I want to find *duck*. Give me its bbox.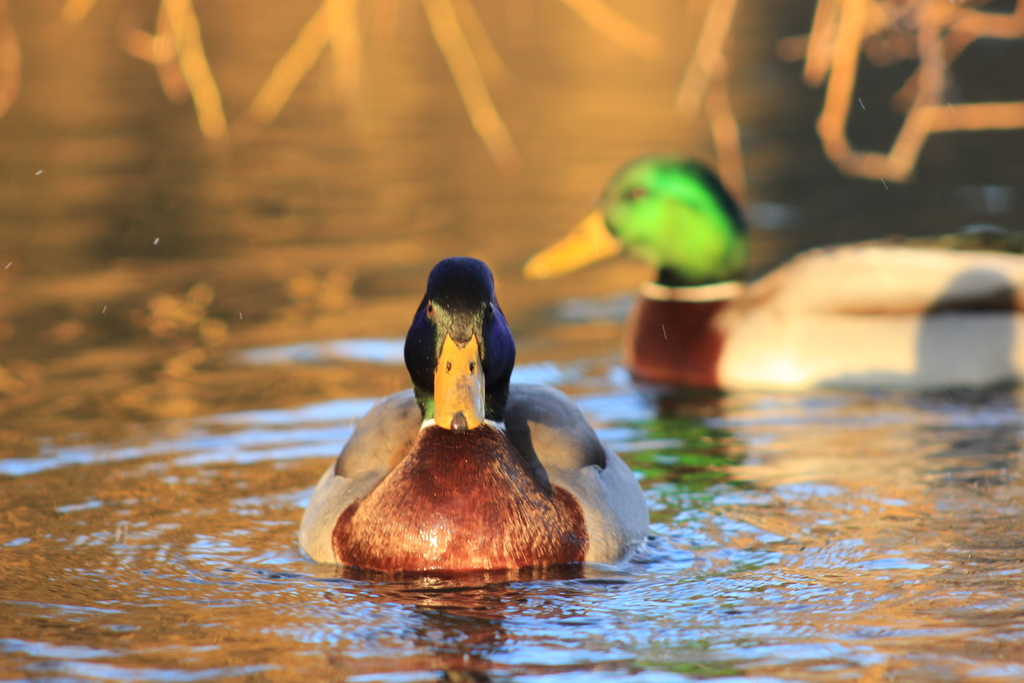
x1=307 y1=254 x2=648 y2=592.
